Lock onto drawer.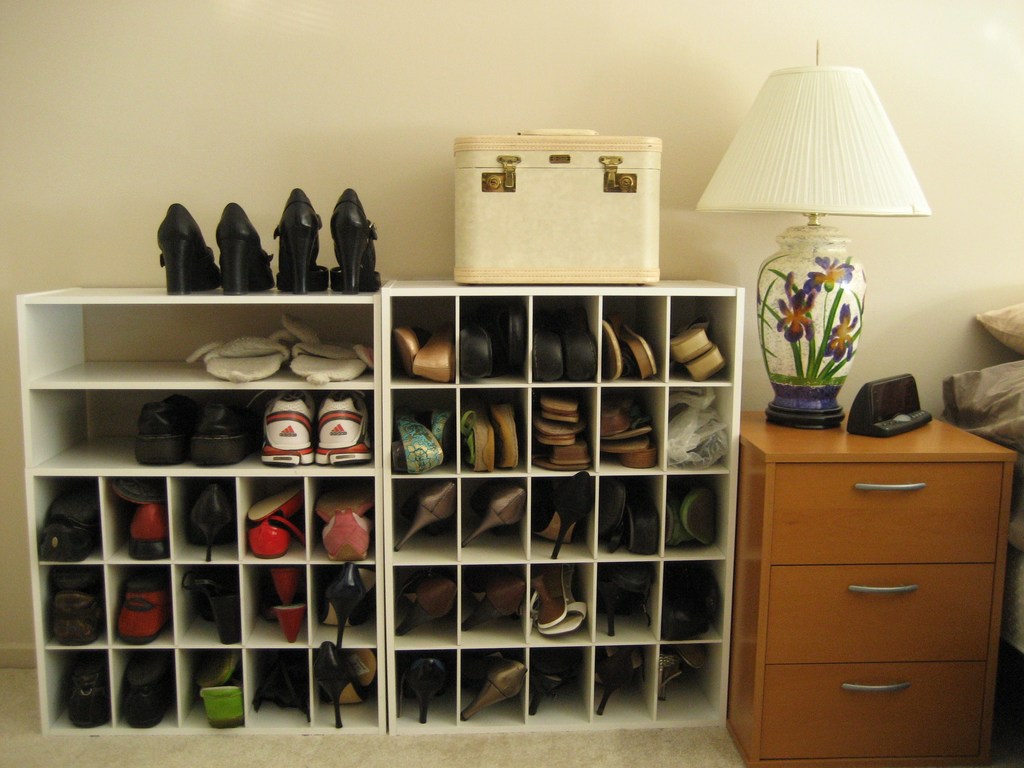
Locked: [720, 662, 984, 760].
